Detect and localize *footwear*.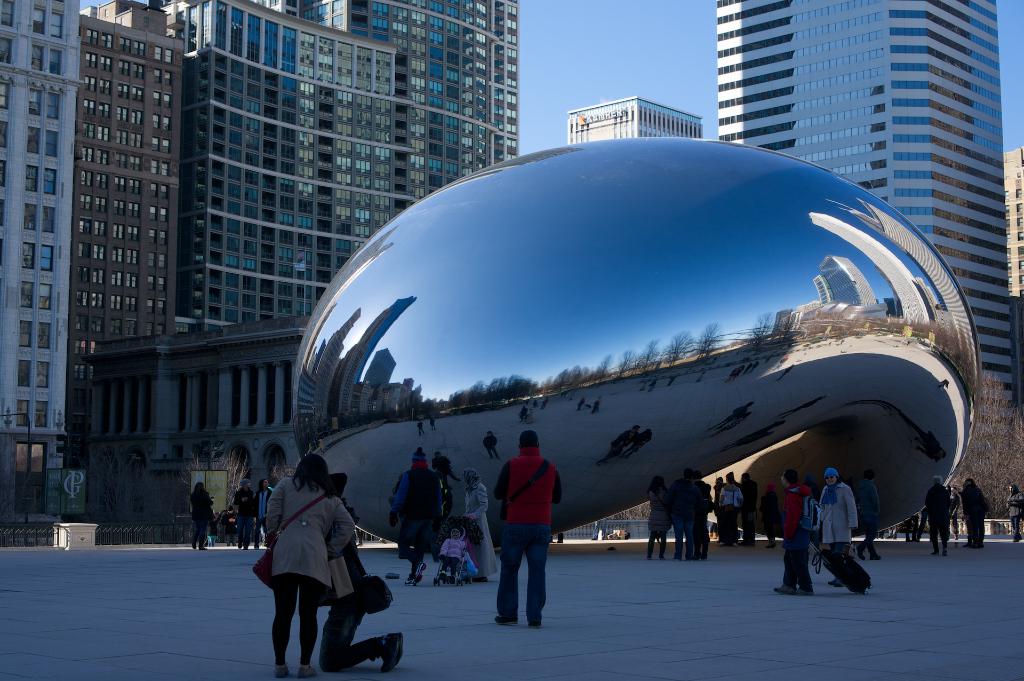
Localized at Rect(273, 660, 287, 680).
